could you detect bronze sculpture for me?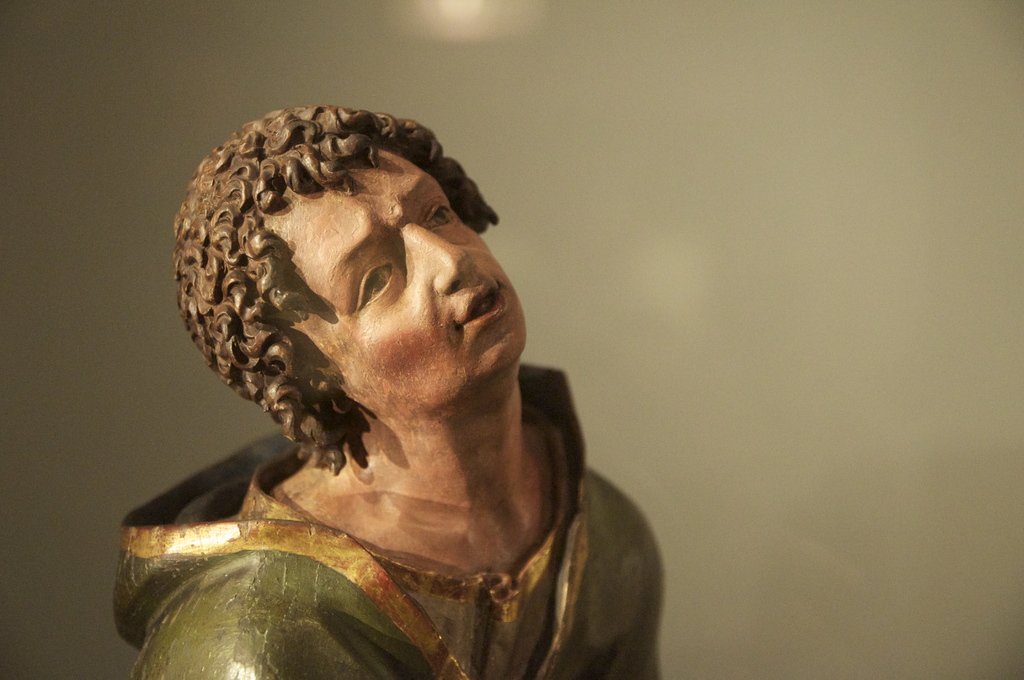
Detection result: x1=157 y1=117 x2=673 y2=673.
